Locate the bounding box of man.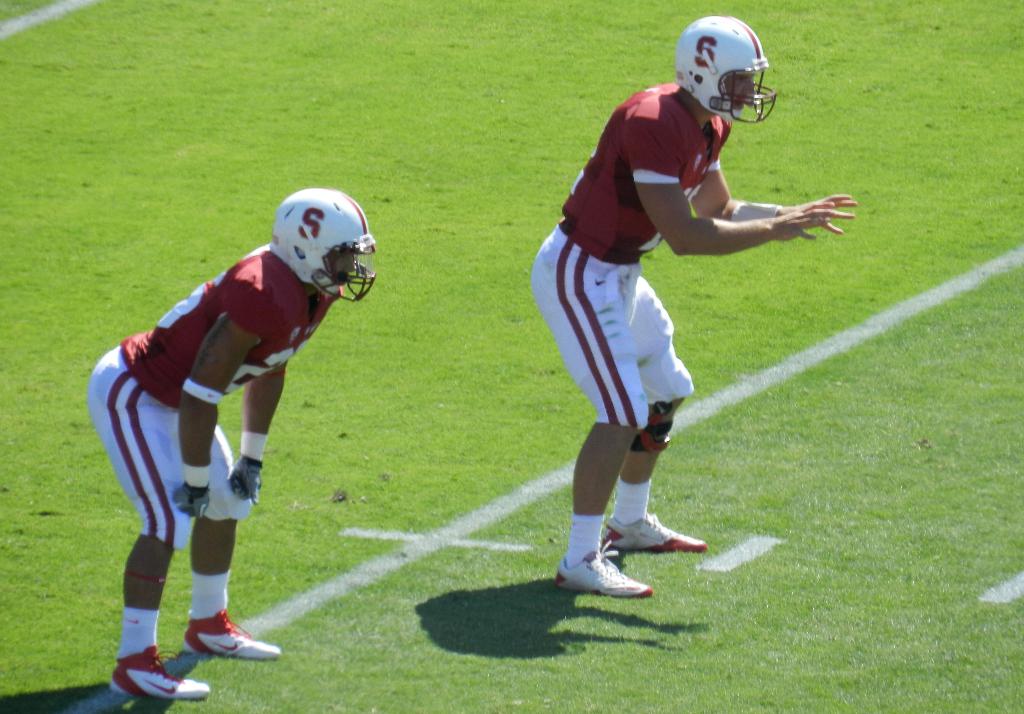
Bounding box: x1=529, y1=13, x2=860, y2=601.
